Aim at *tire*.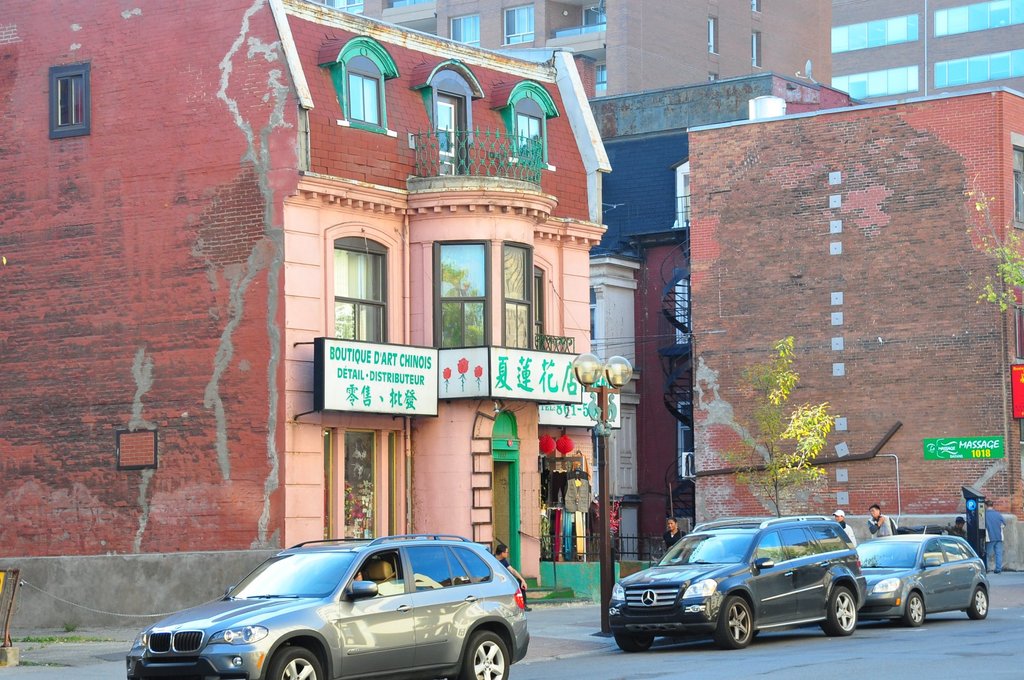
Aimed at bbox=(625, 627, 657, 650).
